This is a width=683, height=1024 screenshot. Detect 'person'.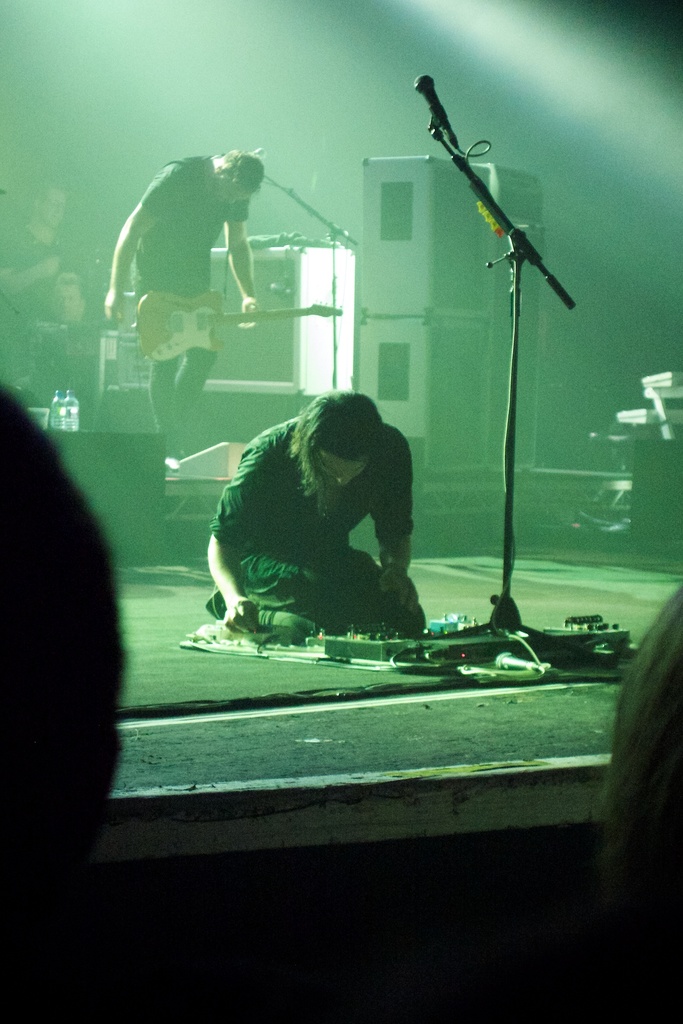
(48,268,83,333).
